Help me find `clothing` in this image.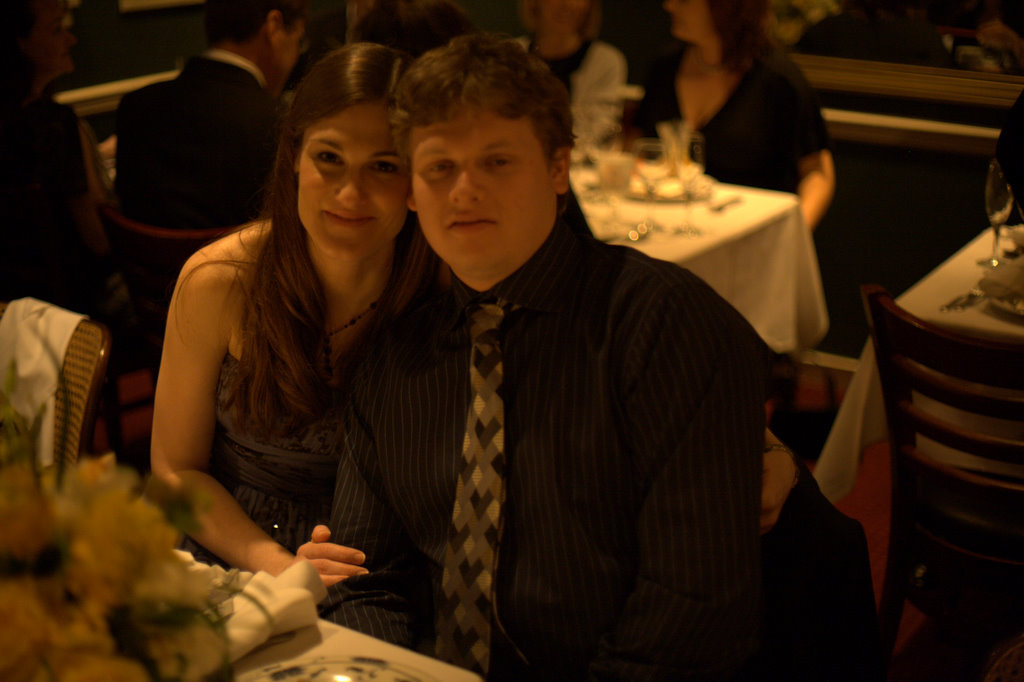
Found it: rect(626, 37, 833, 192).
